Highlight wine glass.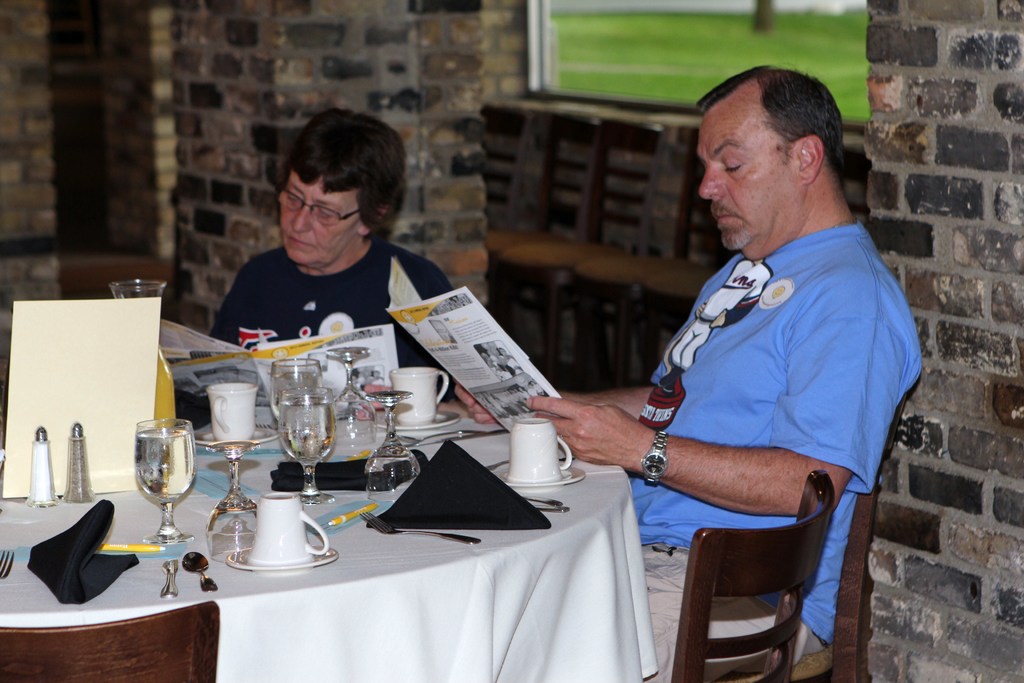
Highlighted region: pyautogui.locateOnScreen(132, 414, 191, 543).
